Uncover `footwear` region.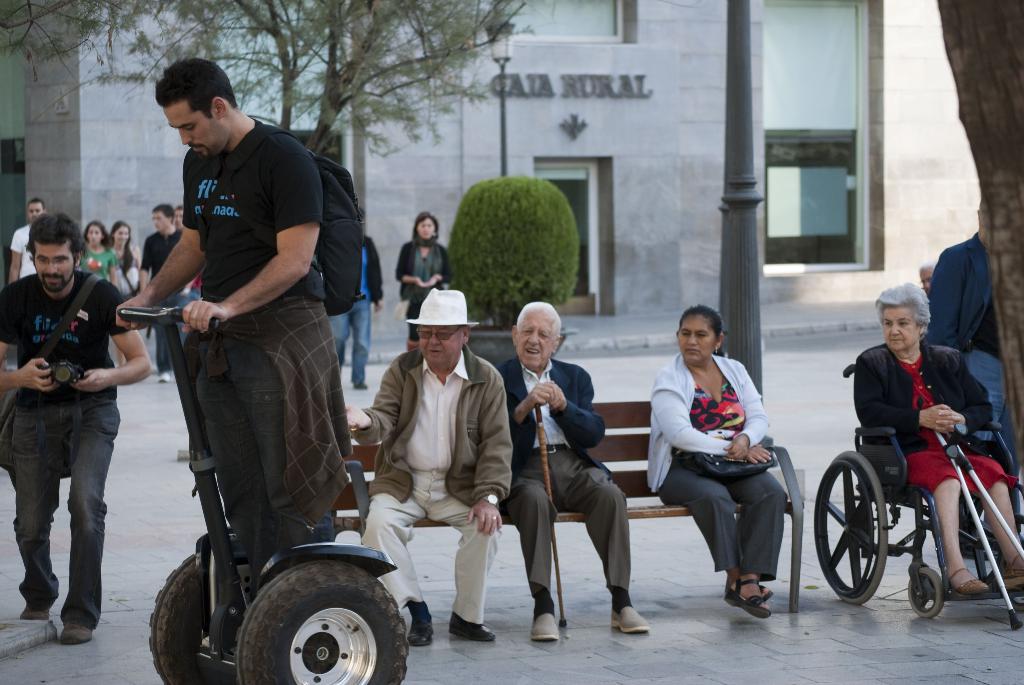
Uncovered: x1=449 y1=615 x2=496 y2=643.
